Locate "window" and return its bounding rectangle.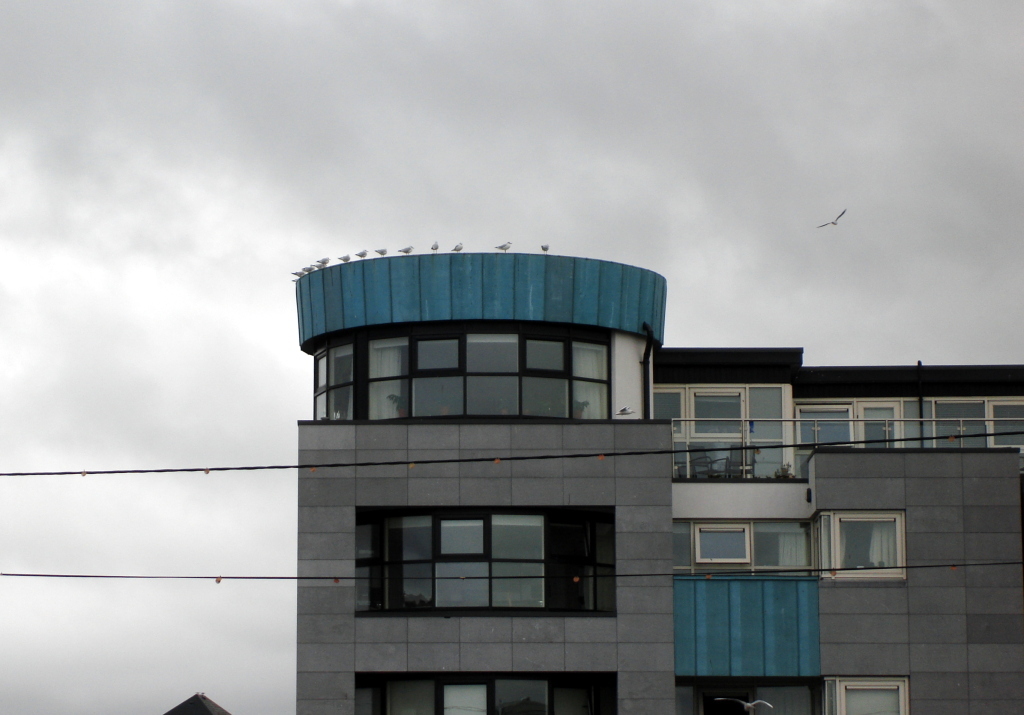
807/397/849/453.
